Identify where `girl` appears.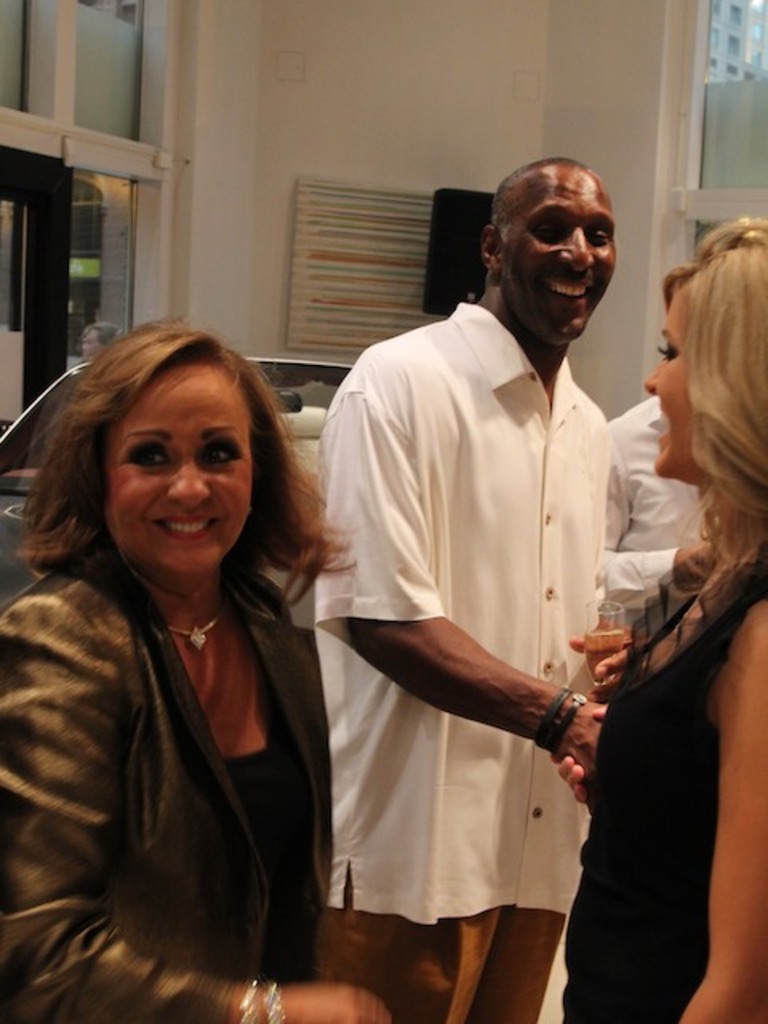
Appears at 550/243/766/1022.
